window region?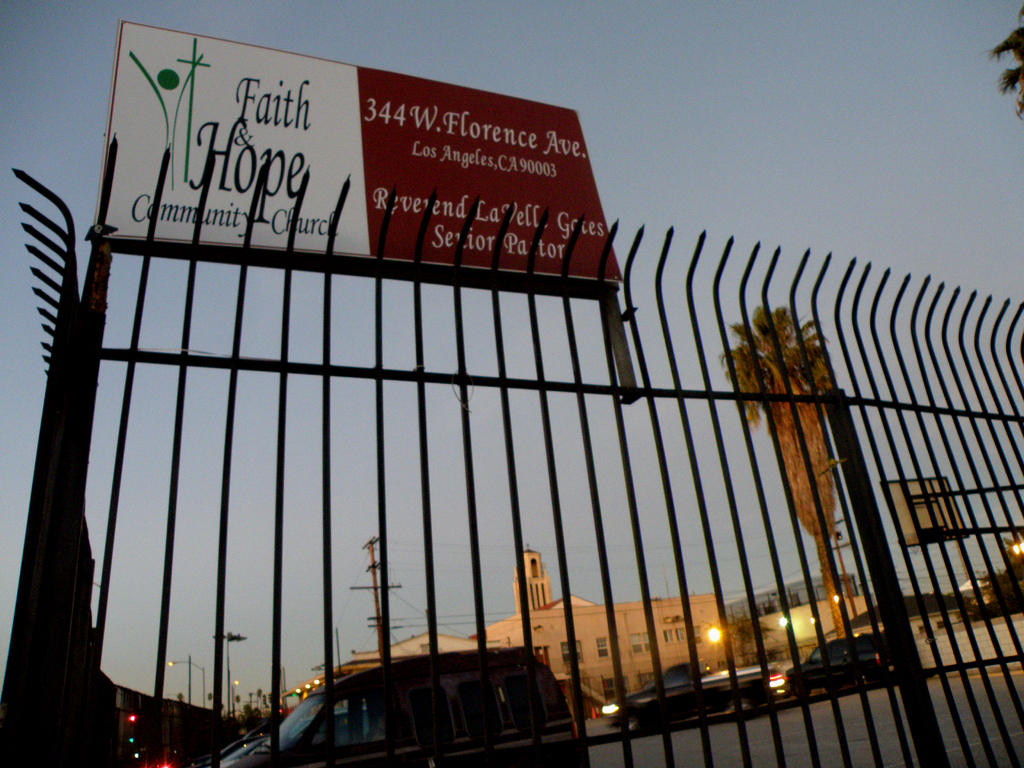
locate(595, 634, 615, 658)
